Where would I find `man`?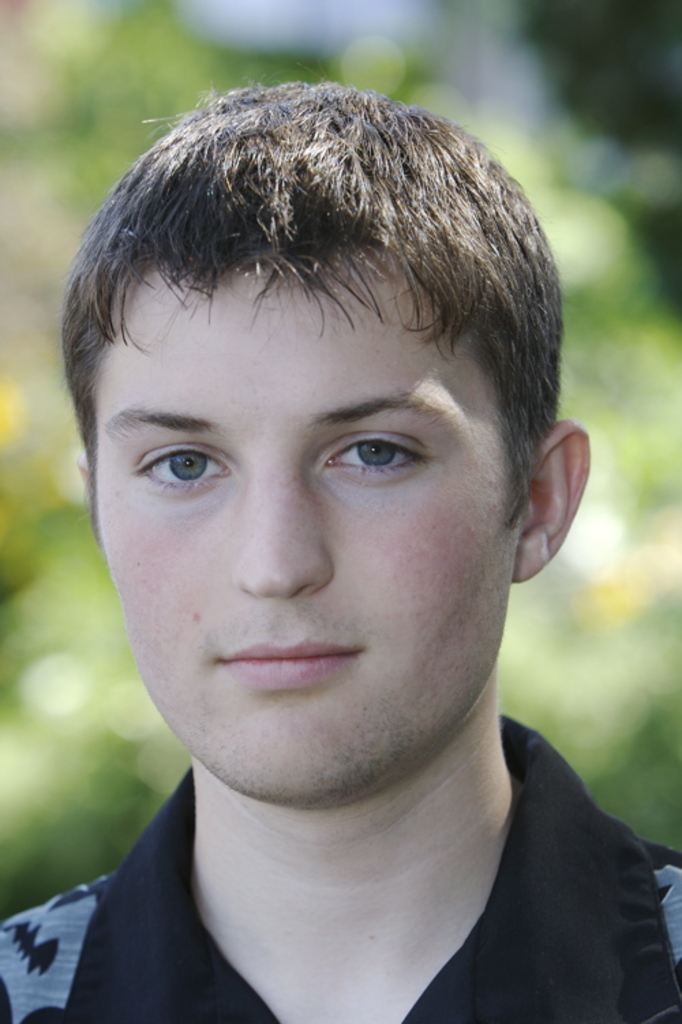
At {"left": 0, "top": 67, "right": 681, "bottom": 1023}.
